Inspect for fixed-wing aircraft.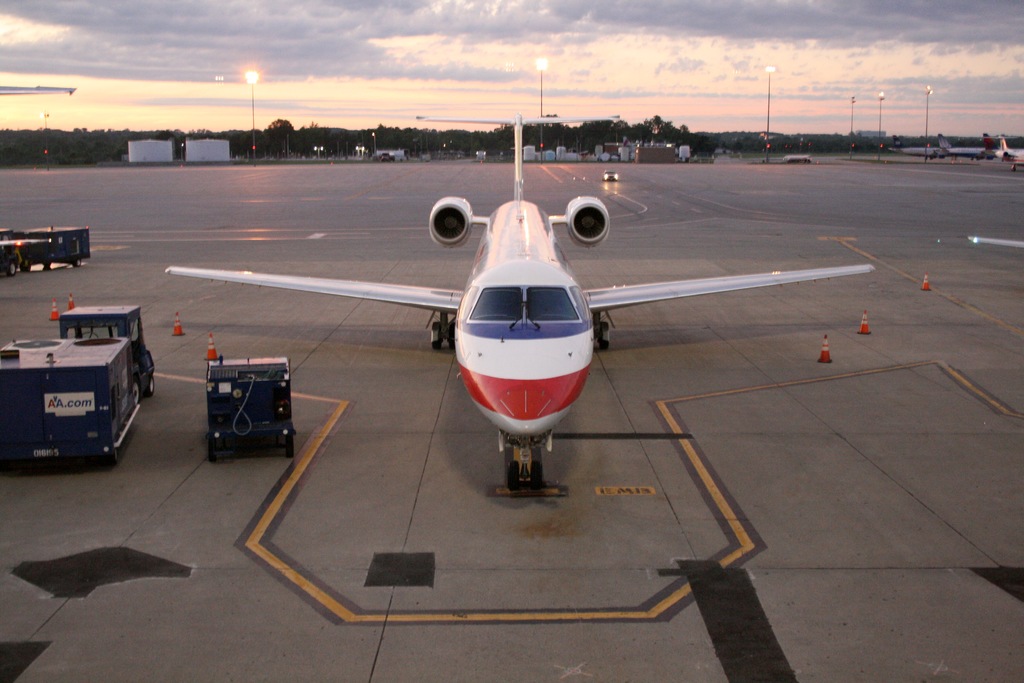
Inspection: {"left": 998, "top": 132, "right": 1023, "bottom": 169}.
